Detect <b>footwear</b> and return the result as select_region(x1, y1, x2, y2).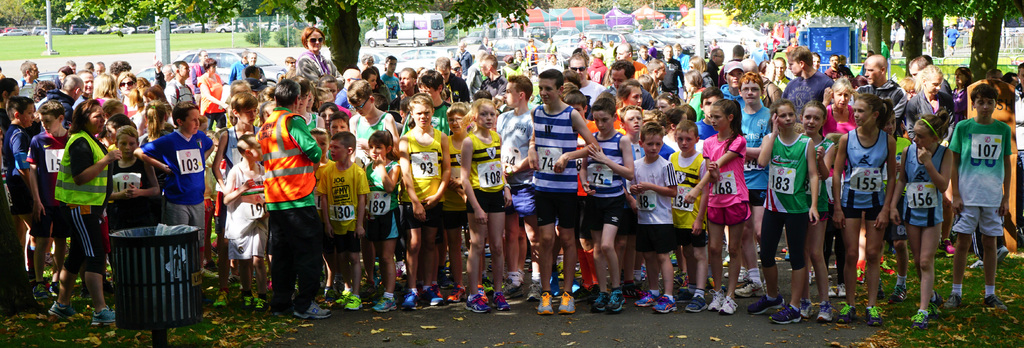
select_region(370, 299, 397, 312).
